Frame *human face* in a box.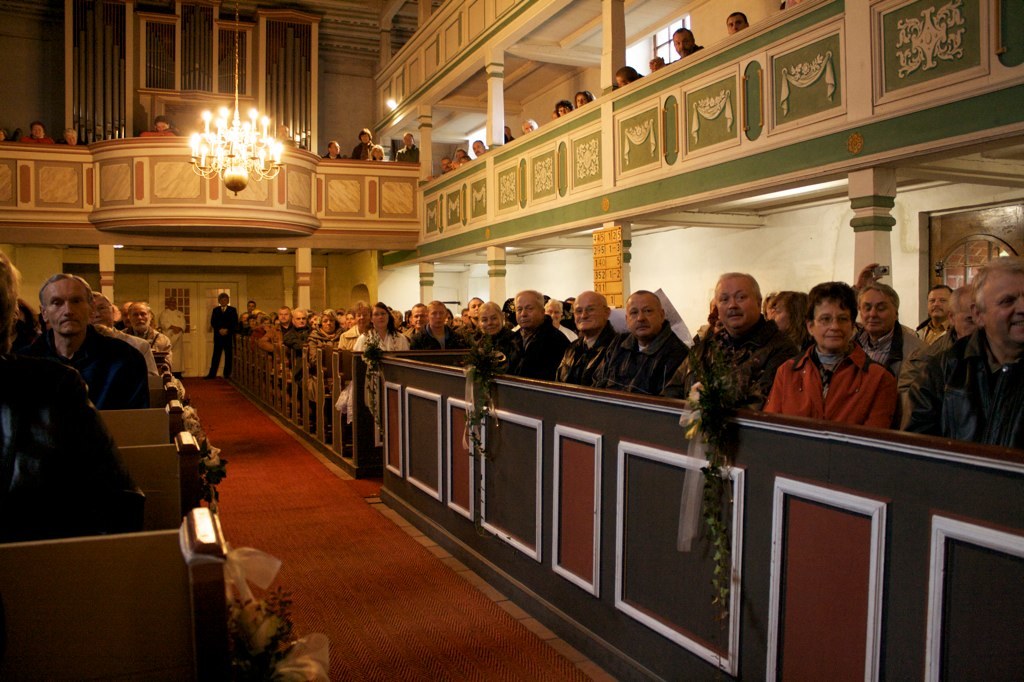
bbox=(545, 303, 561, 319).
